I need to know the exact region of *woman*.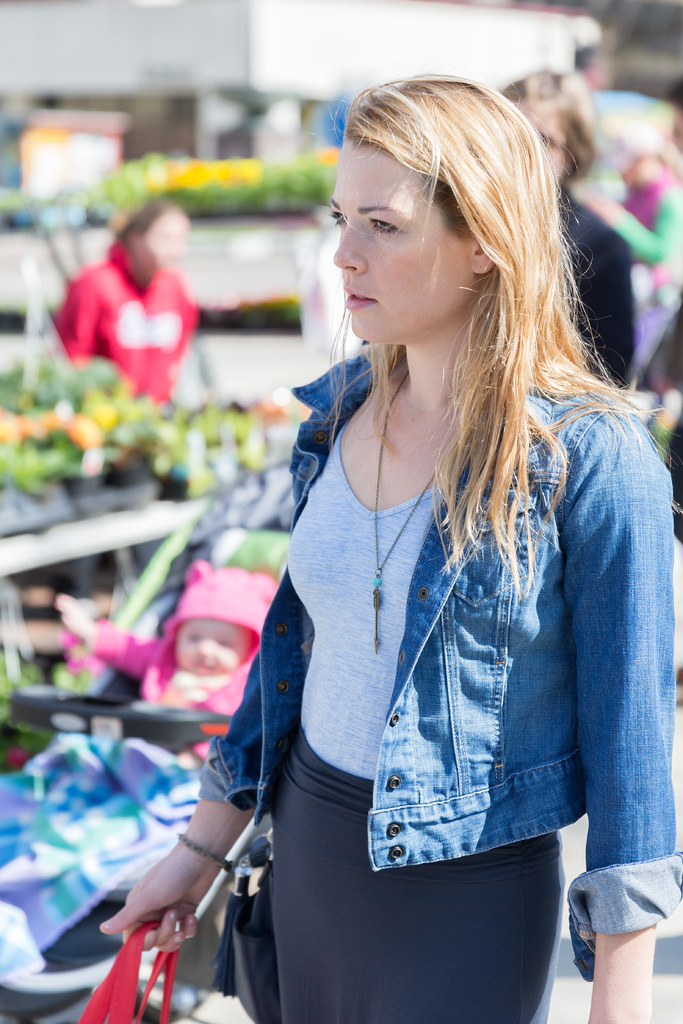
Region: 141/86/661/1023.
